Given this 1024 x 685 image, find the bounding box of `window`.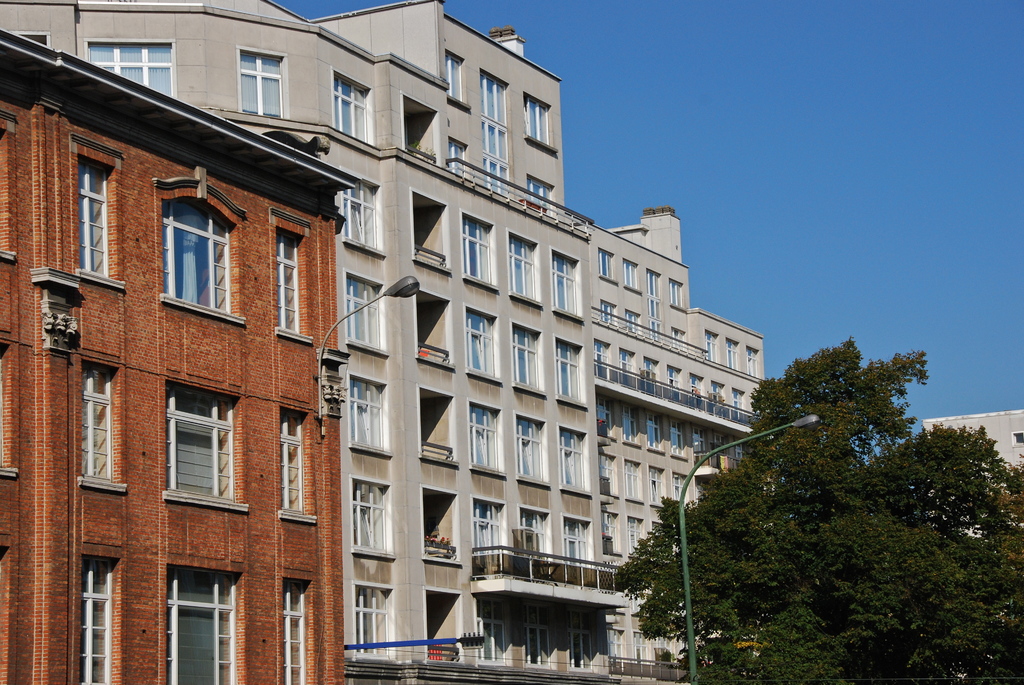
[600,510,625,558].
